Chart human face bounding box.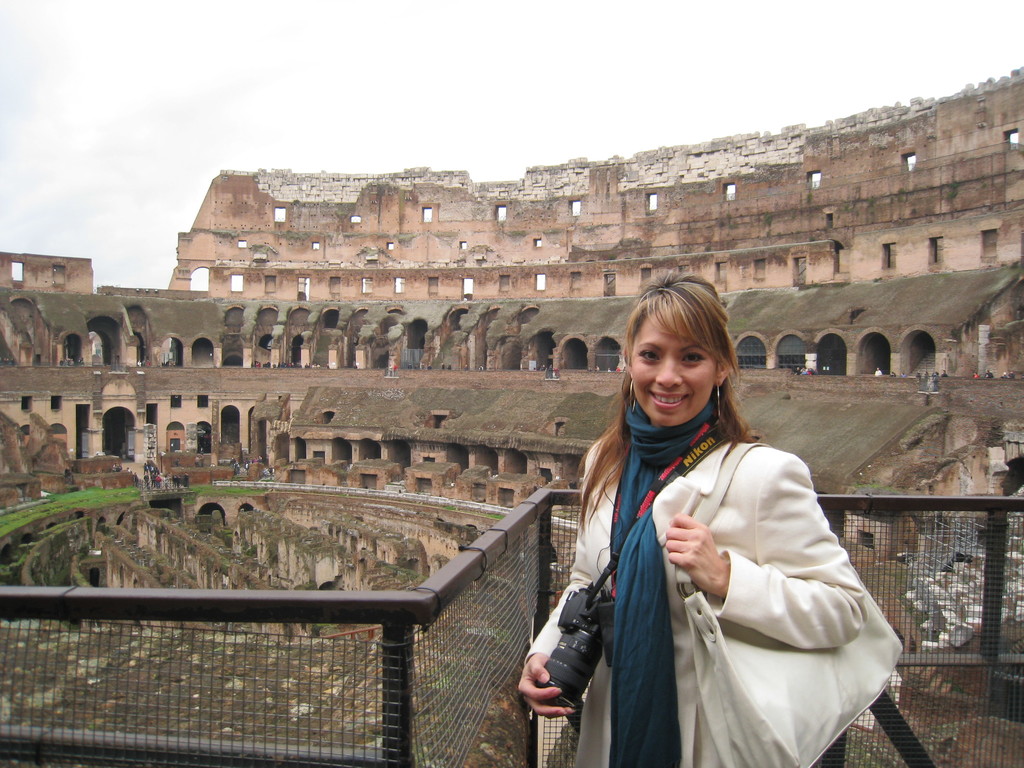
Charted: box(630, 315, 717, 427).
